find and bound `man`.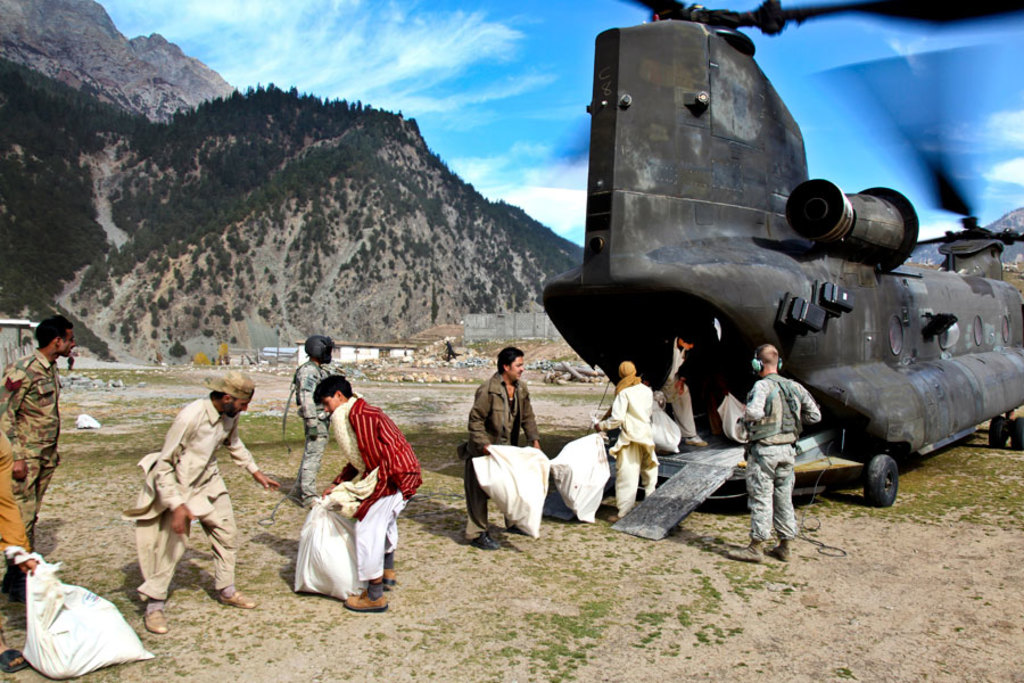
Bound: (289, 338, 332, 508).
